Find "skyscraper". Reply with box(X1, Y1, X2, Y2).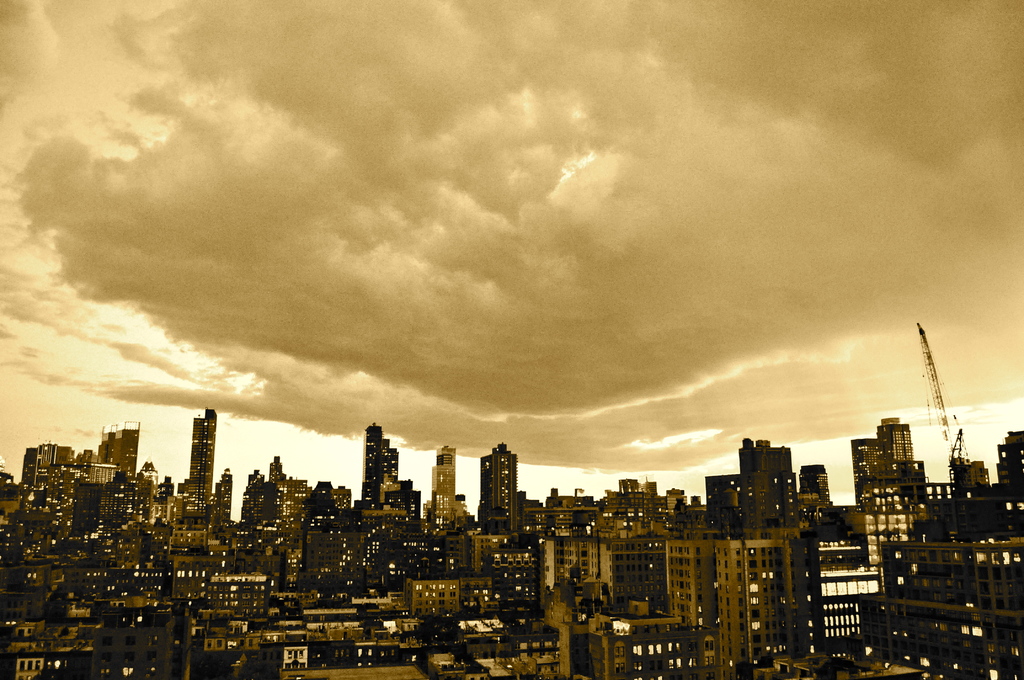
box(845, 416, 909, 507).
